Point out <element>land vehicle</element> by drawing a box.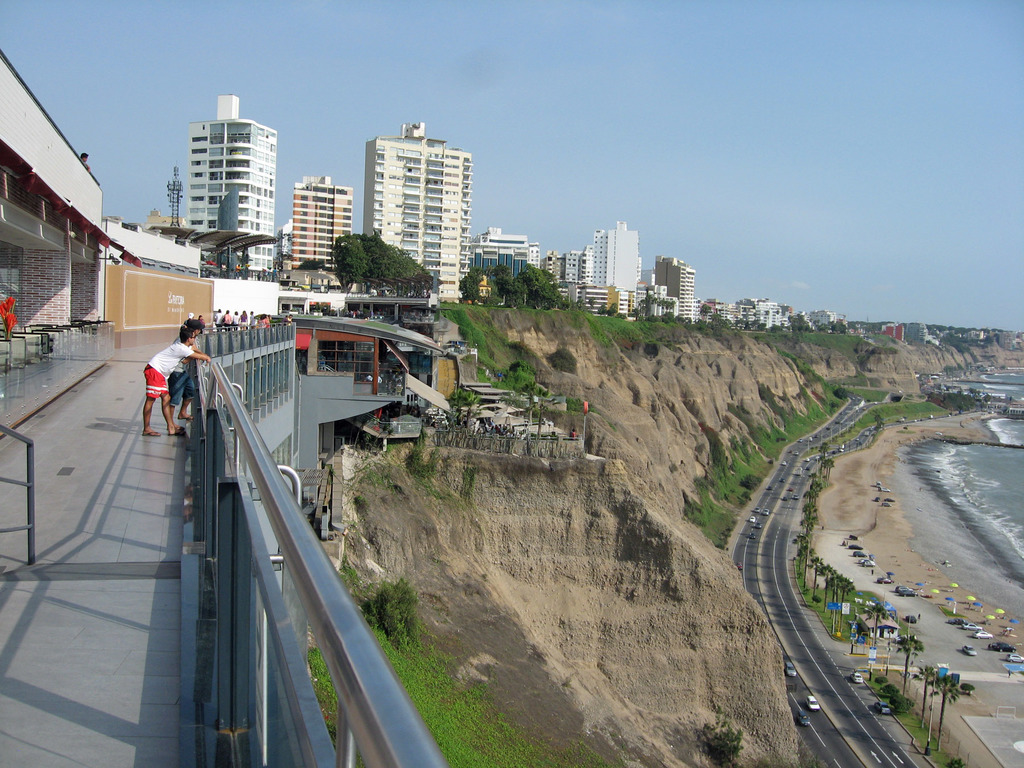
bbox=[852, 673, 863, 679].
